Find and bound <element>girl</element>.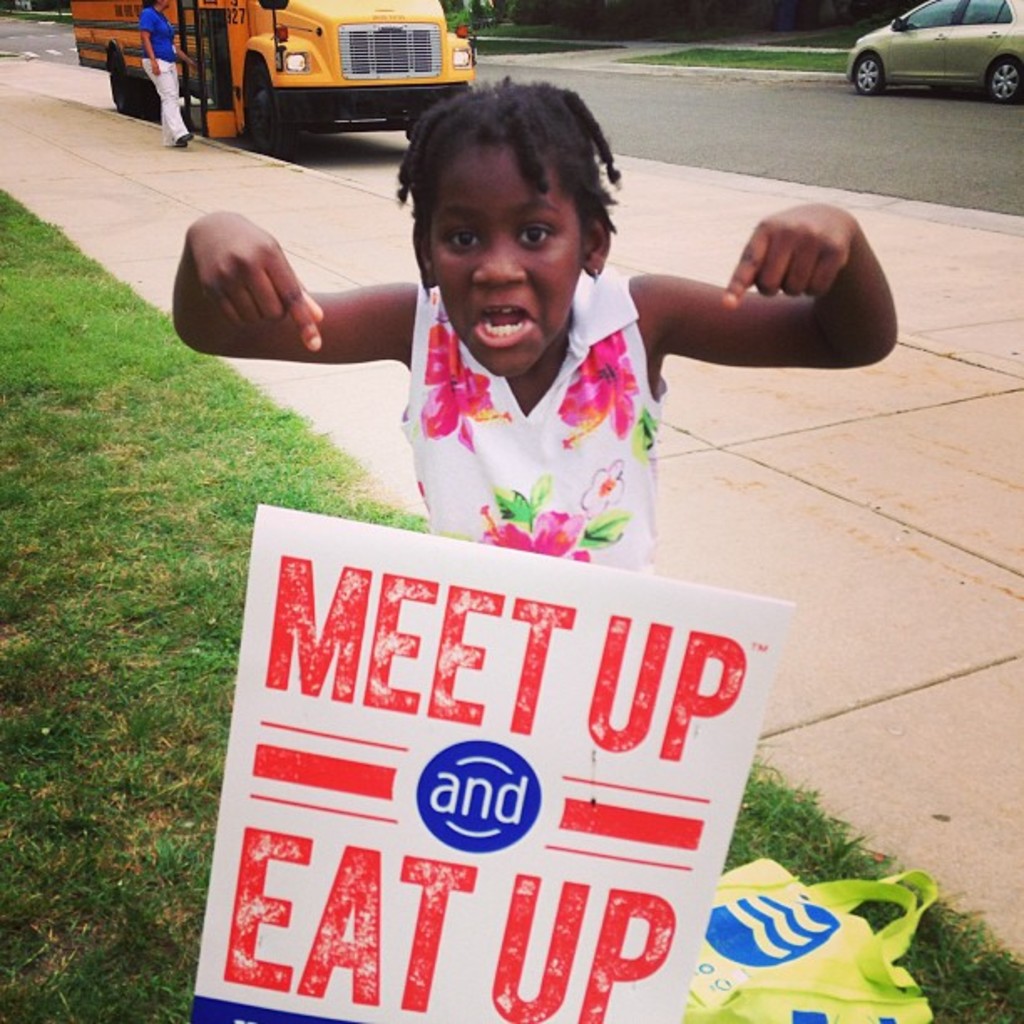
Bound: crop(172, 72, 899, 572).
